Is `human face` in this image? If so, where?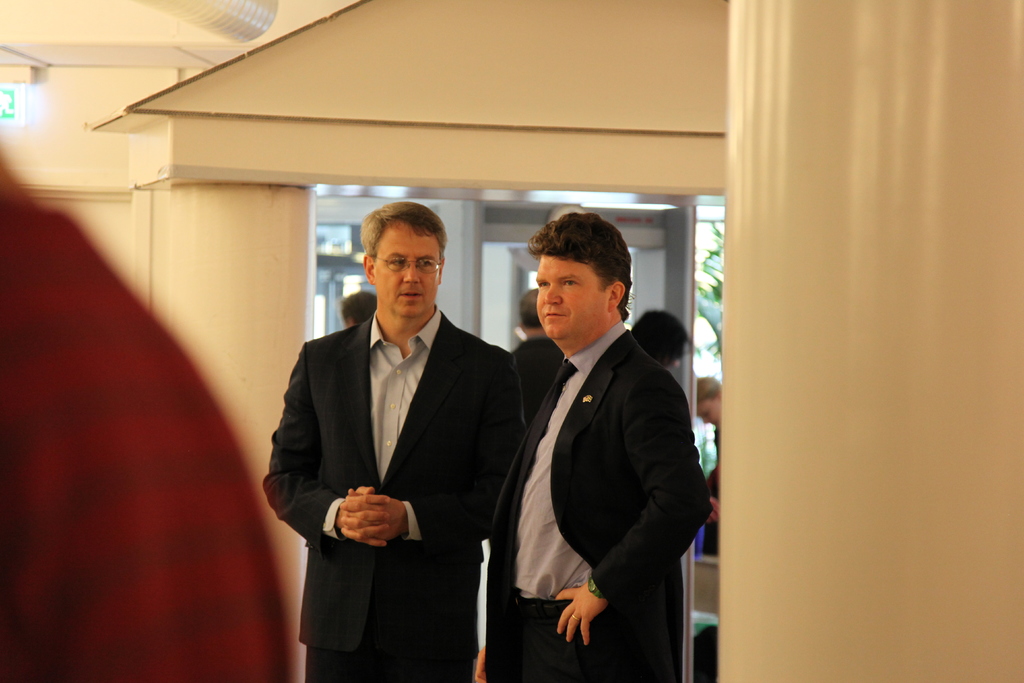
Yes, at BBox(376, 219, 440, 318).
